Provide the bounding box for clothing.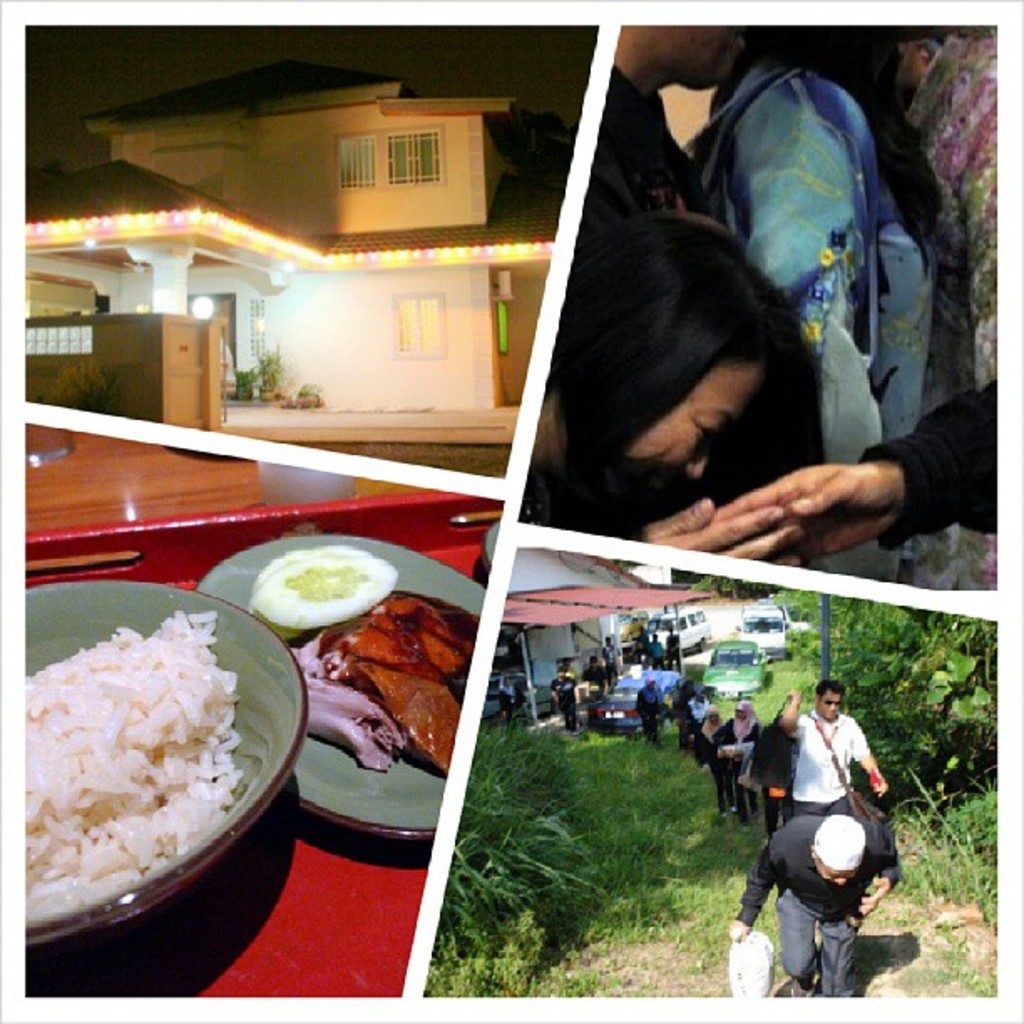
<box>579,668,611,704</box>.
